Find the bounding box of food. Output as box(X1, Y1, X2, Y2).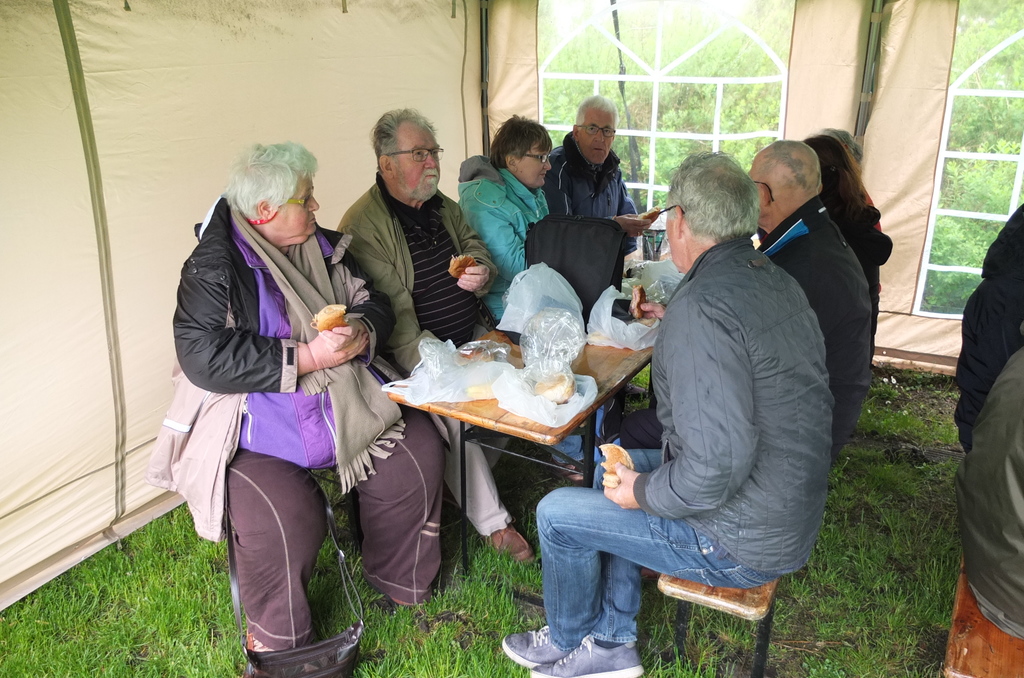
box(644, 205, 662, 229).
